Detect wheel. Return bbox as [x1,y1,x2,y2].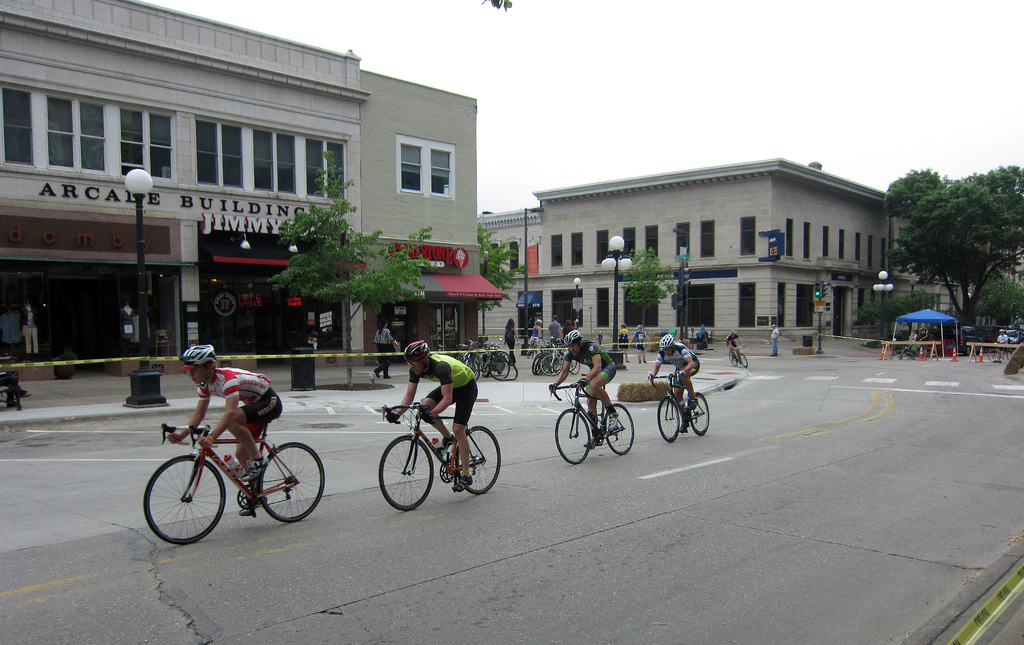
[553,404,596,468].
